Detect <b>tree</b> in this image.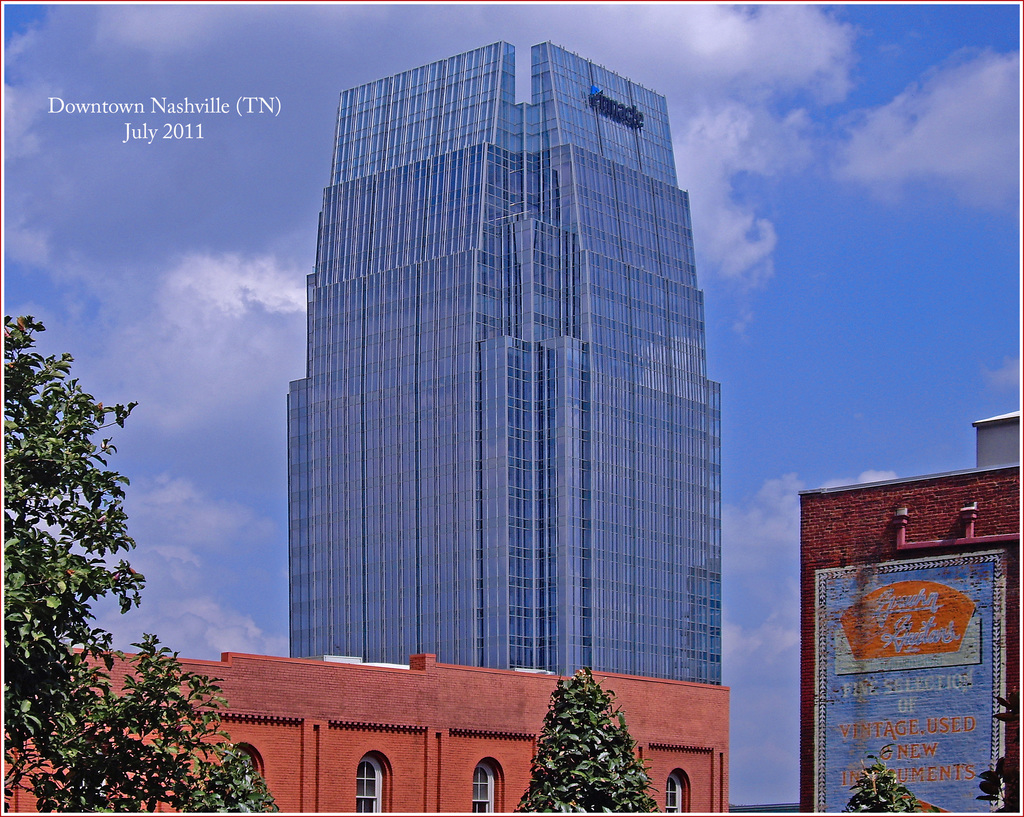
Detection: 839/752/928/816.
